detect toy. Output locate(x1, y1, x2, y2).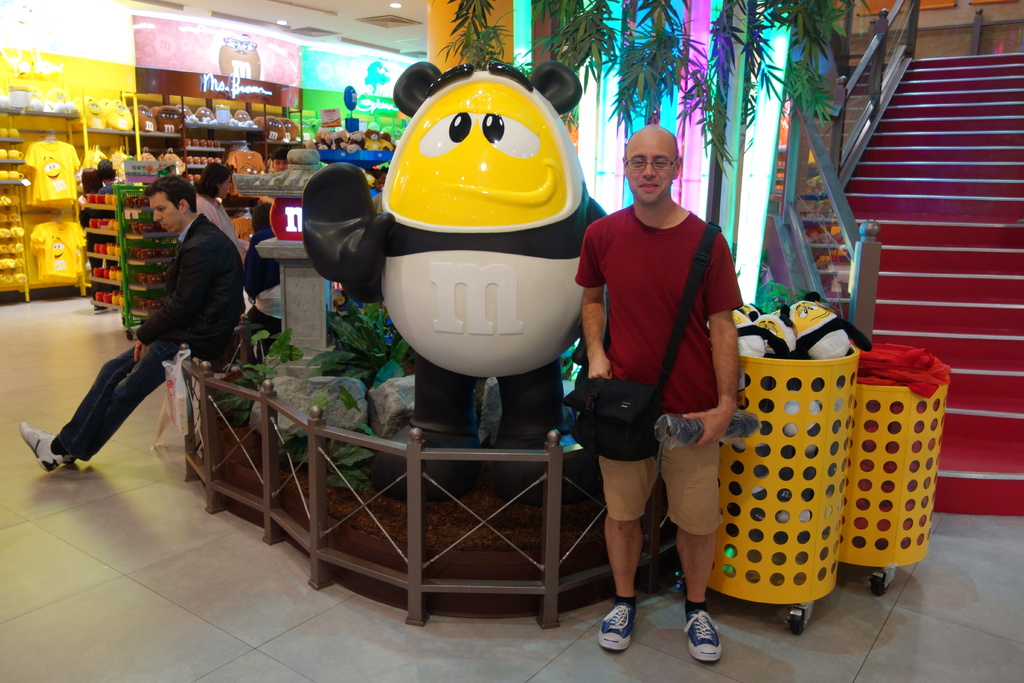
locate(343, 129, 368, 151).
